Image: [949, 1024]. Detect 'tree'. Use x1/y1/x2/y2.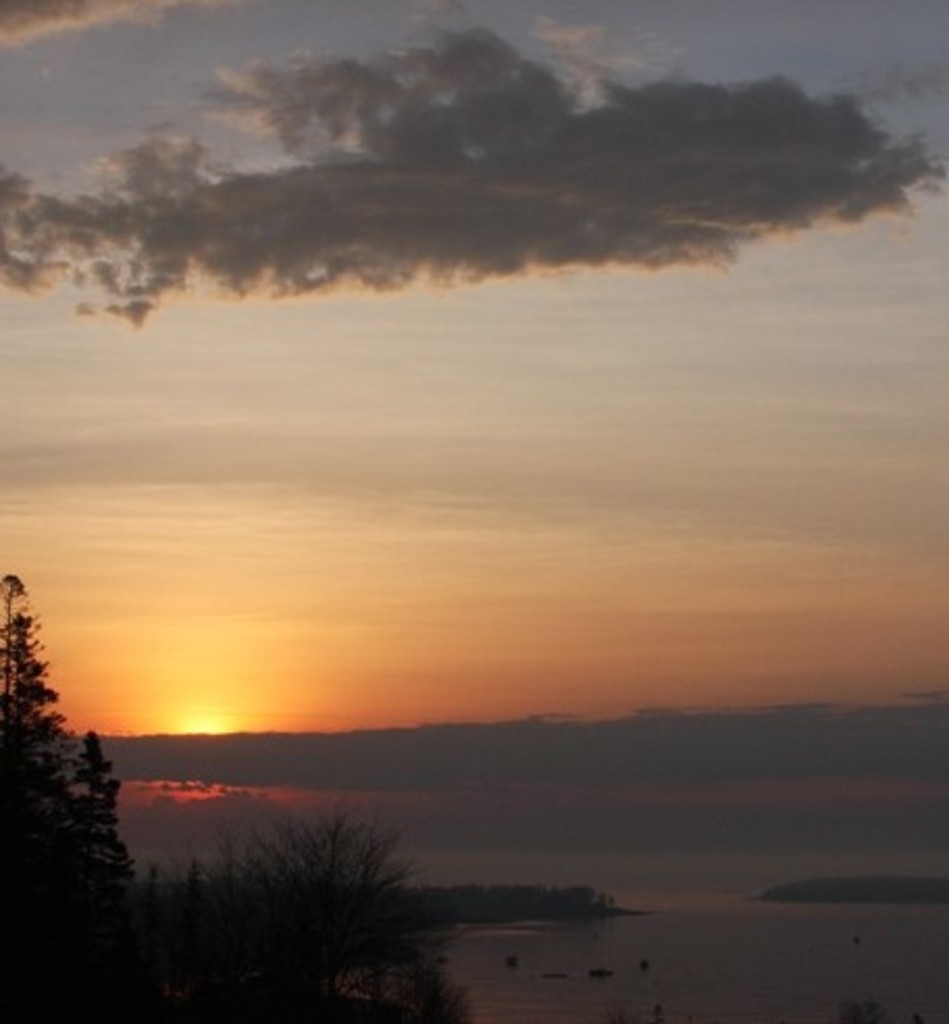
0/577/108/882.
